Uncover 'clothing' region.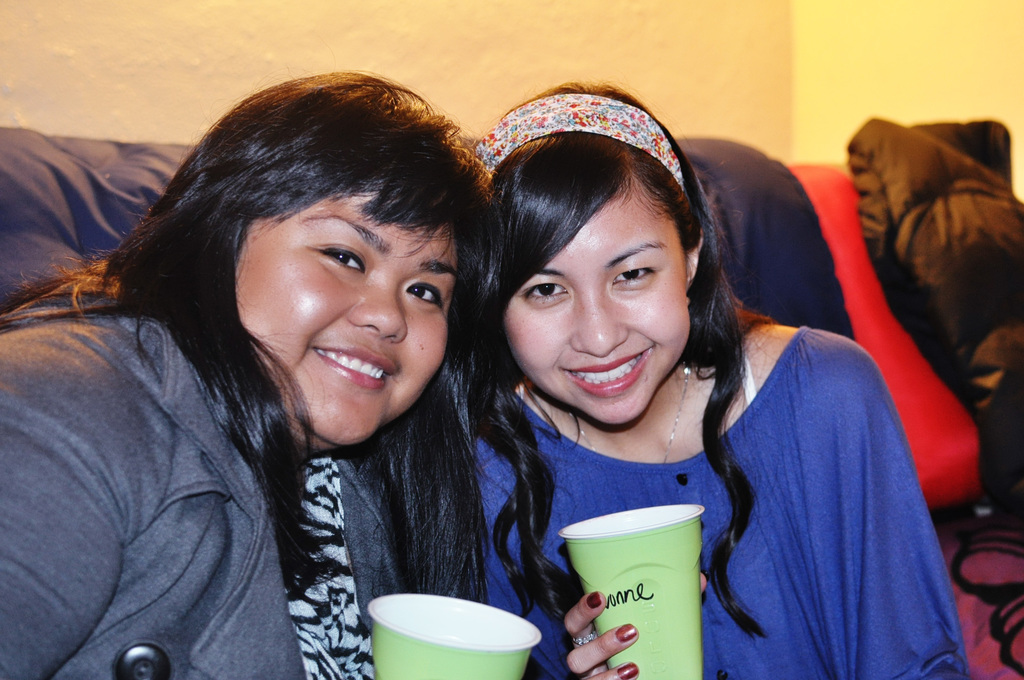
Uncovered: left=454, top=299, right=944, bottom=668.
